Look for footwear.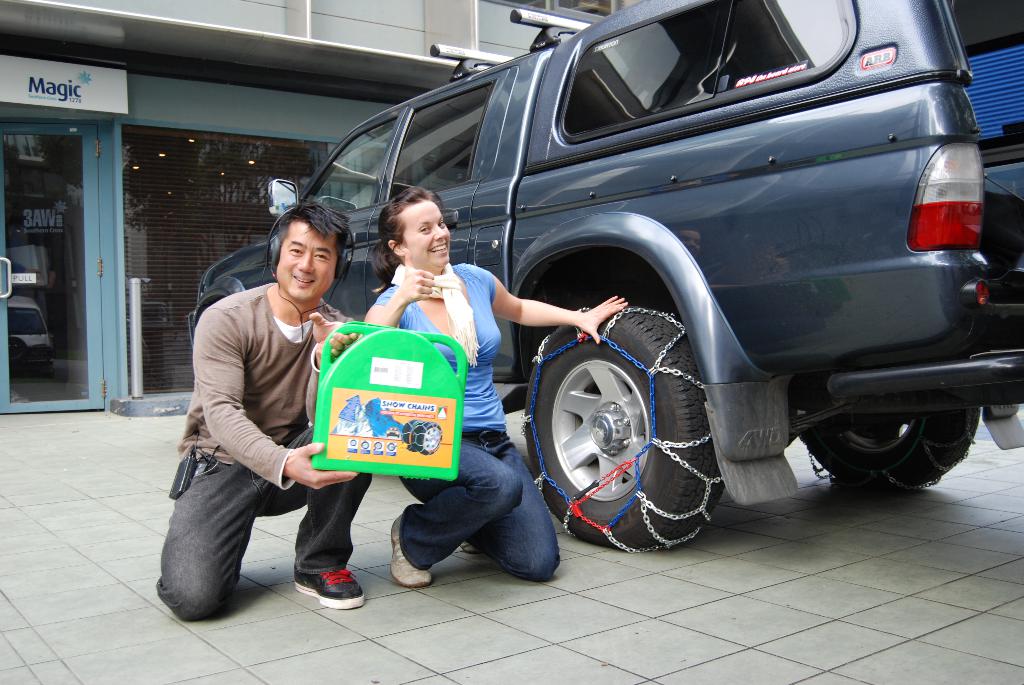
Found: (291, 567, 366, 611).
